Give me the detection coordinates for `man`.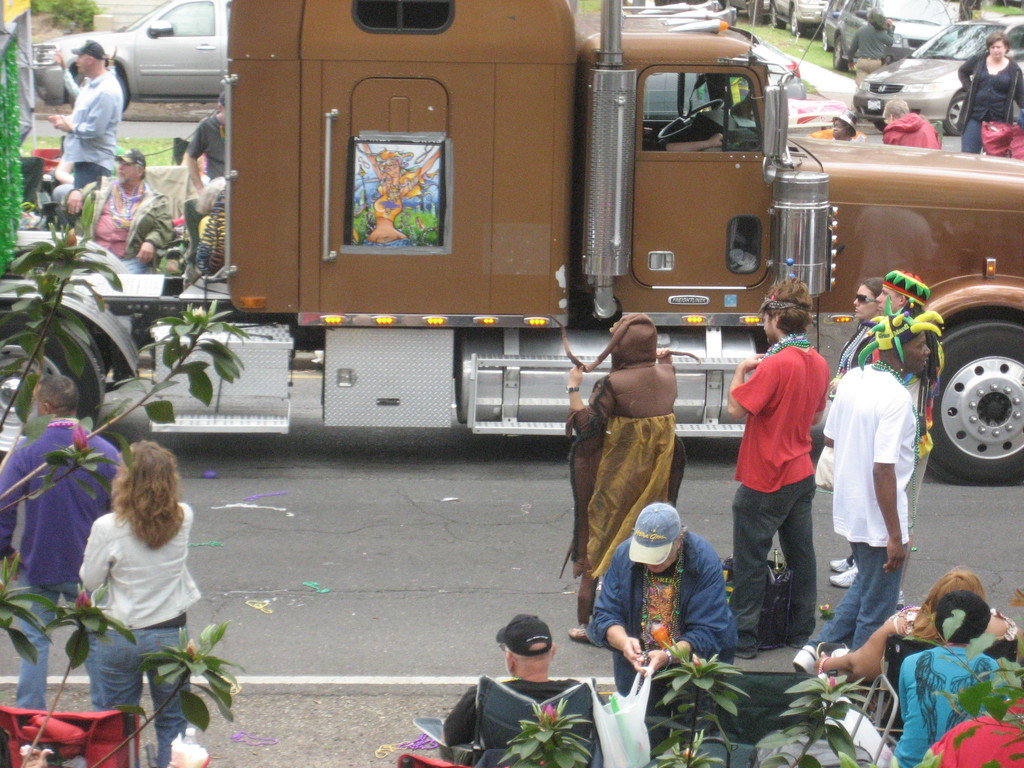
left=55, top=141, right=177, bottom=287.
